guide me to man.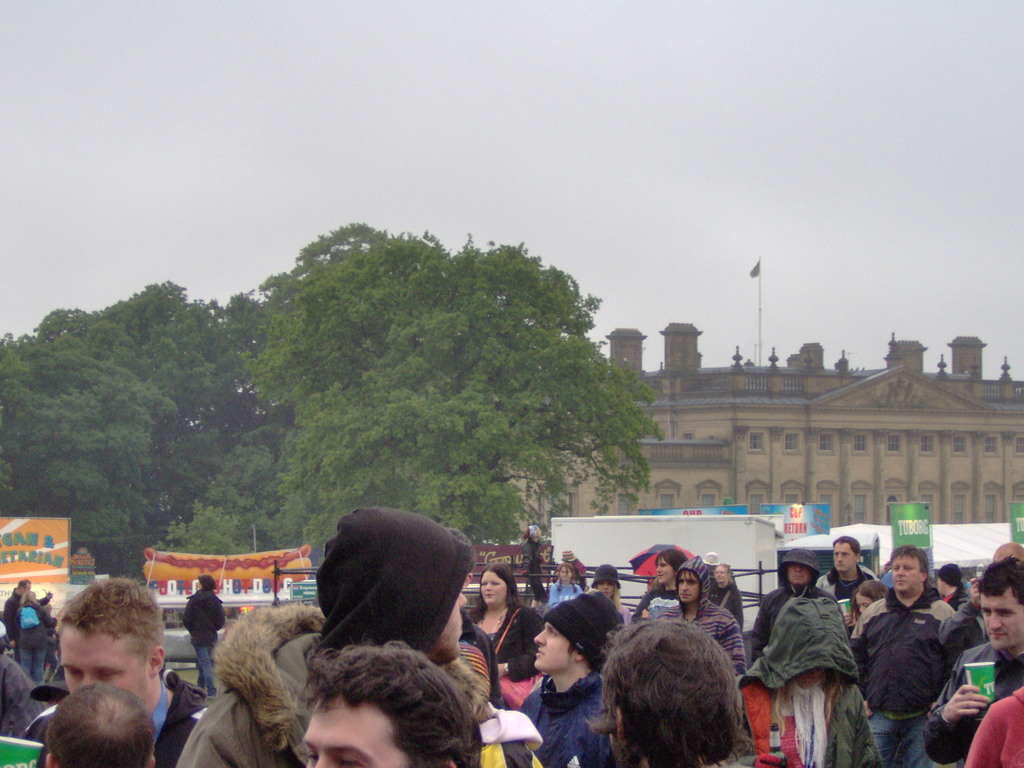
Guidance: locate(24, 577, 214, 767).
